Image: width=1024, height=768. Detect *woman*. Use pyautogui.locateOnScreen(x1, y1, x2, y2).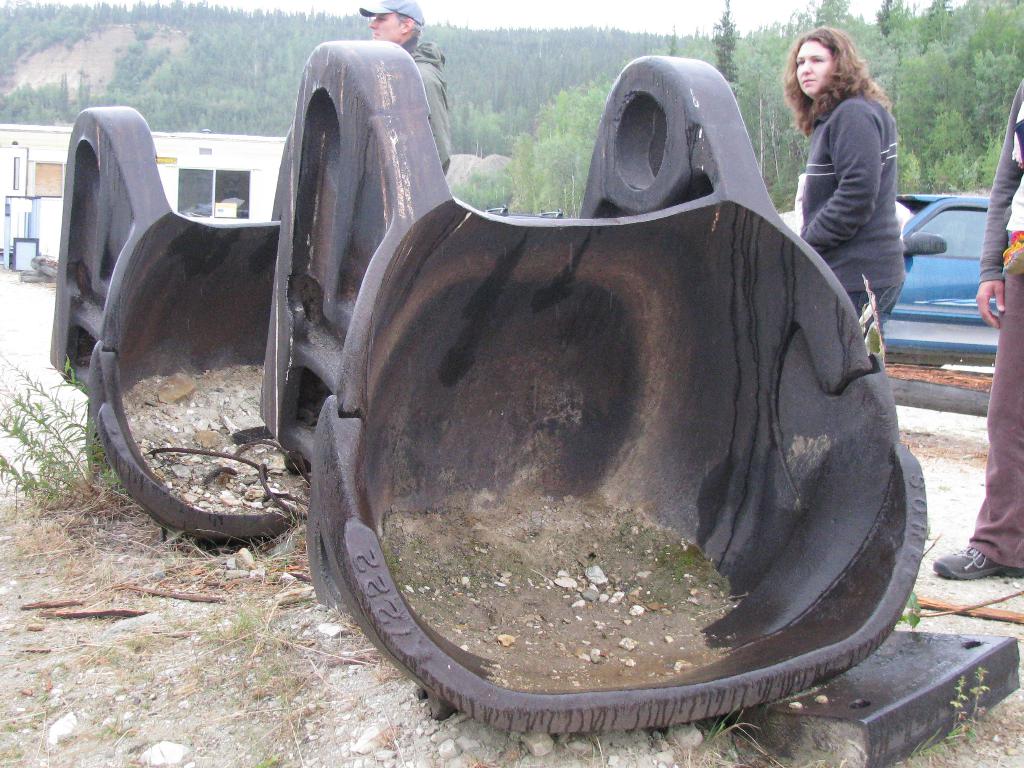
pyautogui.locateOnScreen(781, 20, 914, 298).
